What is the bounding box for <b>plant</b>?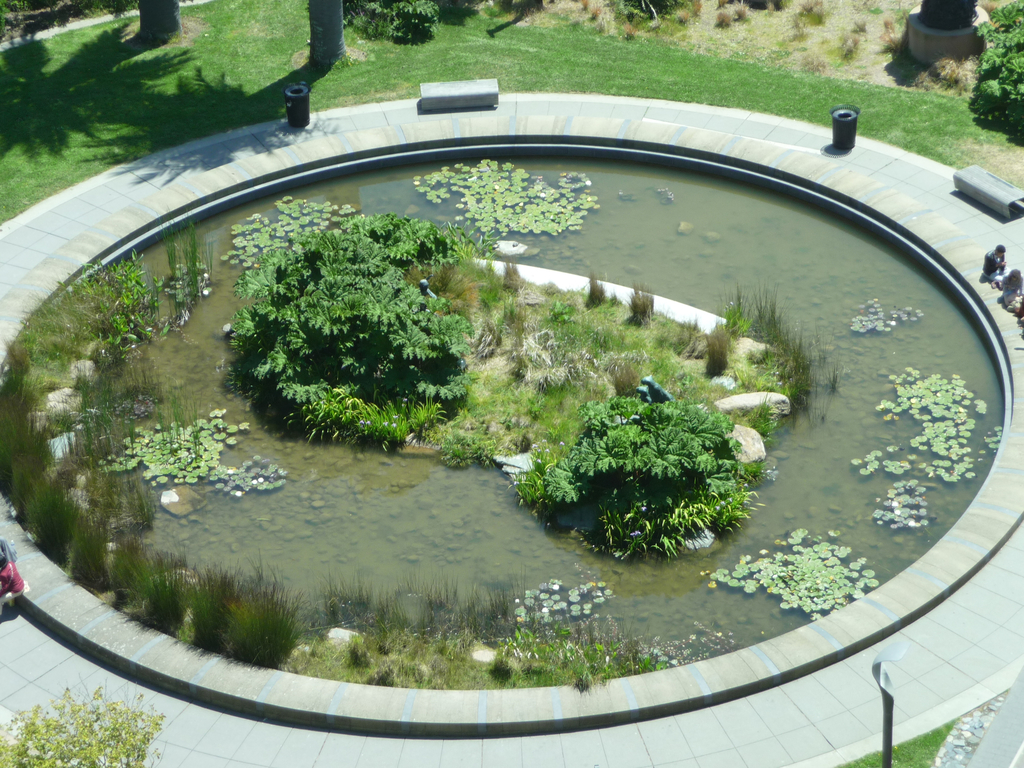
x1=182, y1=220, x2=212, y2=306.
